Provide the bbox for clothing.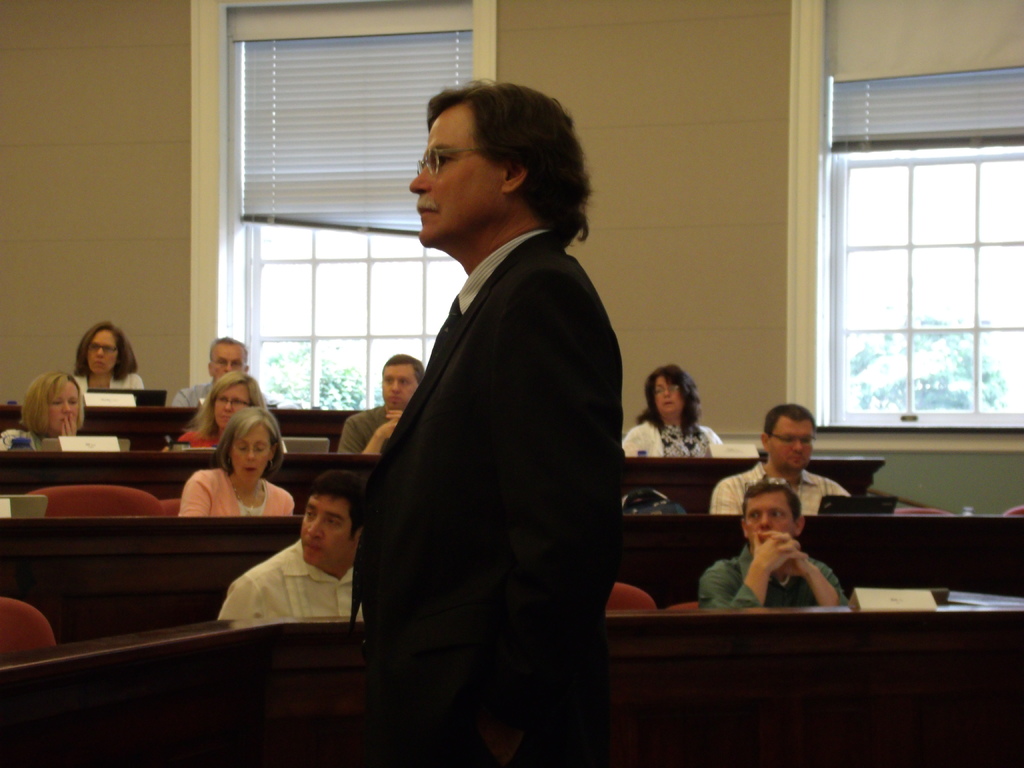
218,532,360,623.
